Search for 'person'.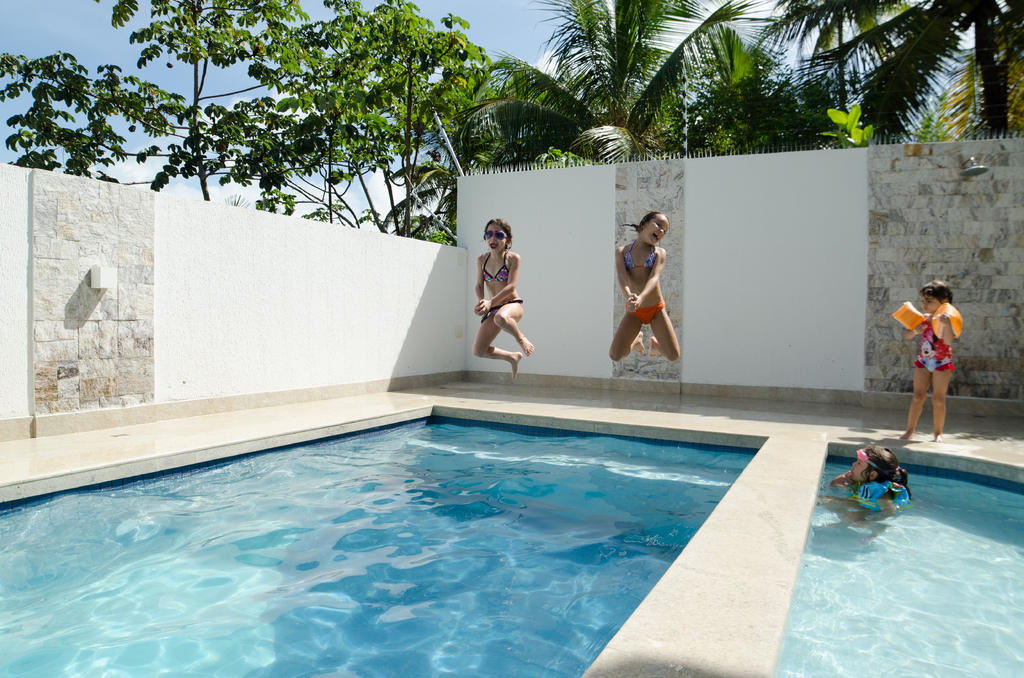
Found at <region>606, 209, 685, 360</region>.
